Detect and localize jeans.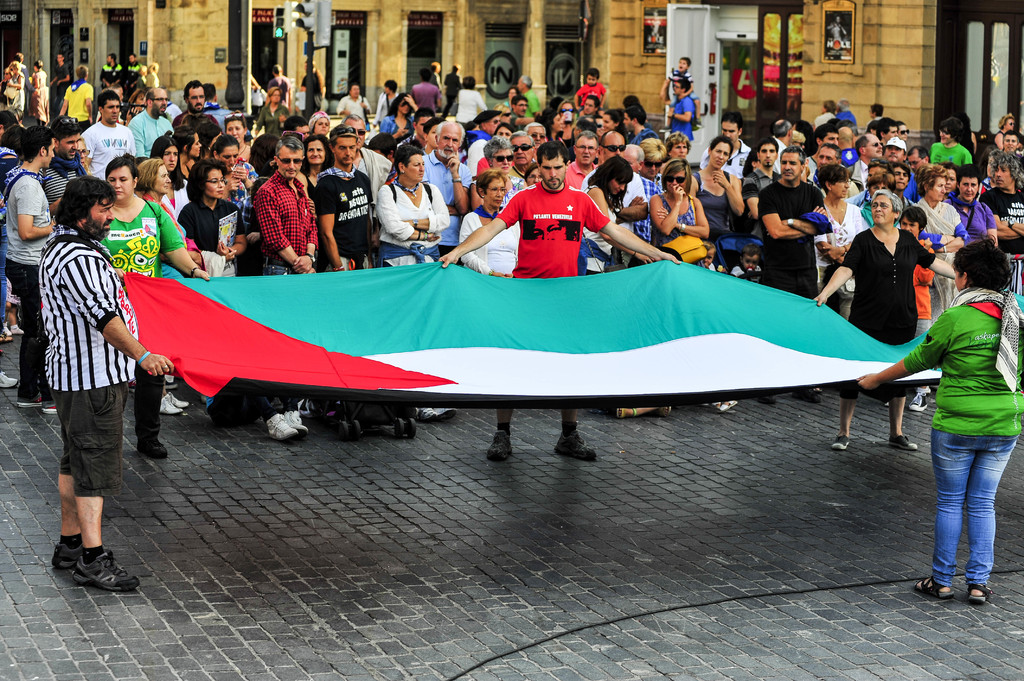
Localized at bbox=(931, 426, 1020, 590).
